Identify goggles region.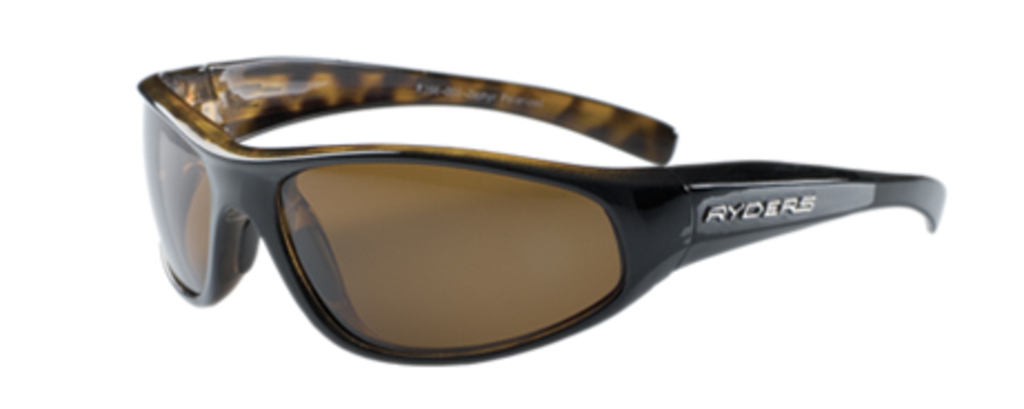
Region: box=[140, 44, 944, 378].
